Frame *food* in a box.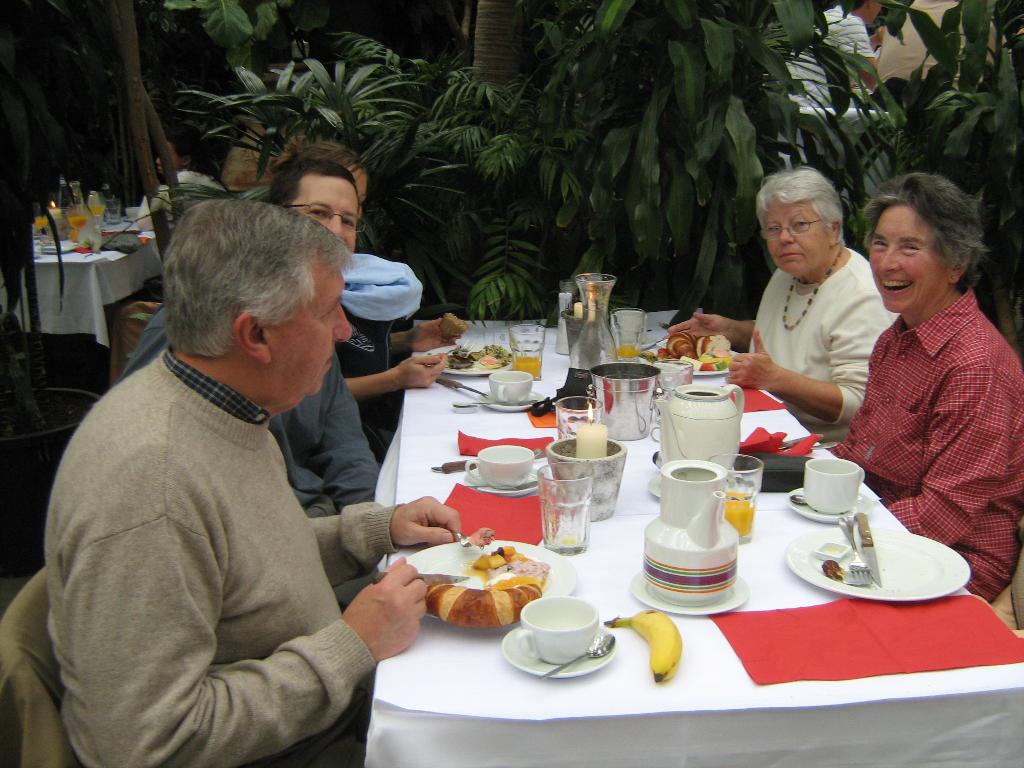
600,609,682,683.
